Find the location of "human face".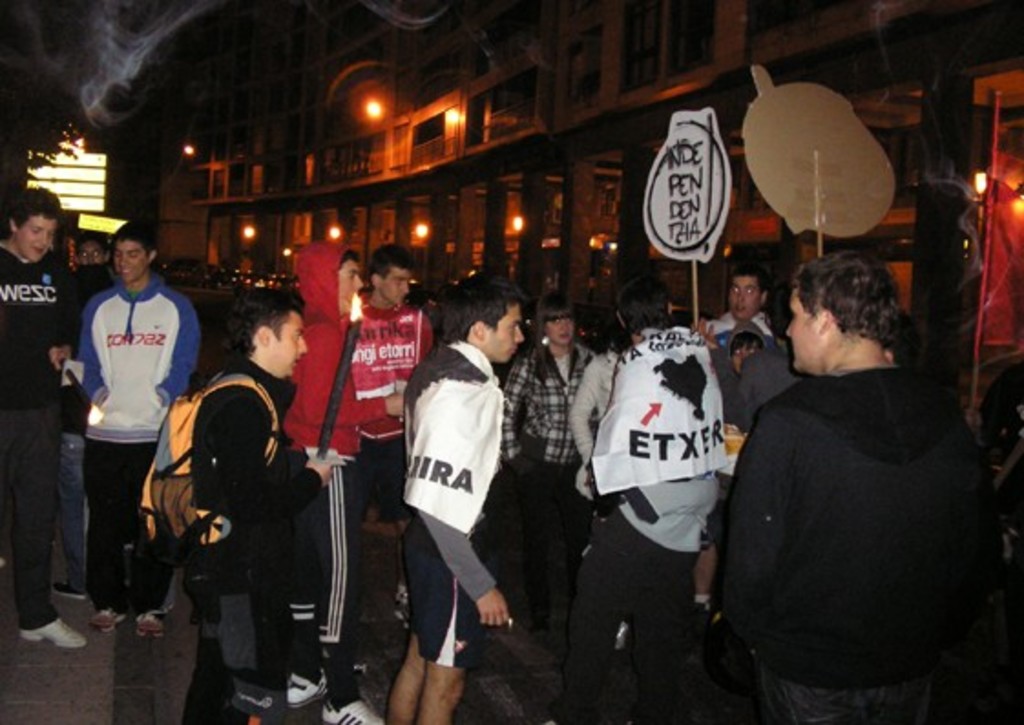
Location: pyautogui.locateOnScreen(78, 241, 108, 265).
